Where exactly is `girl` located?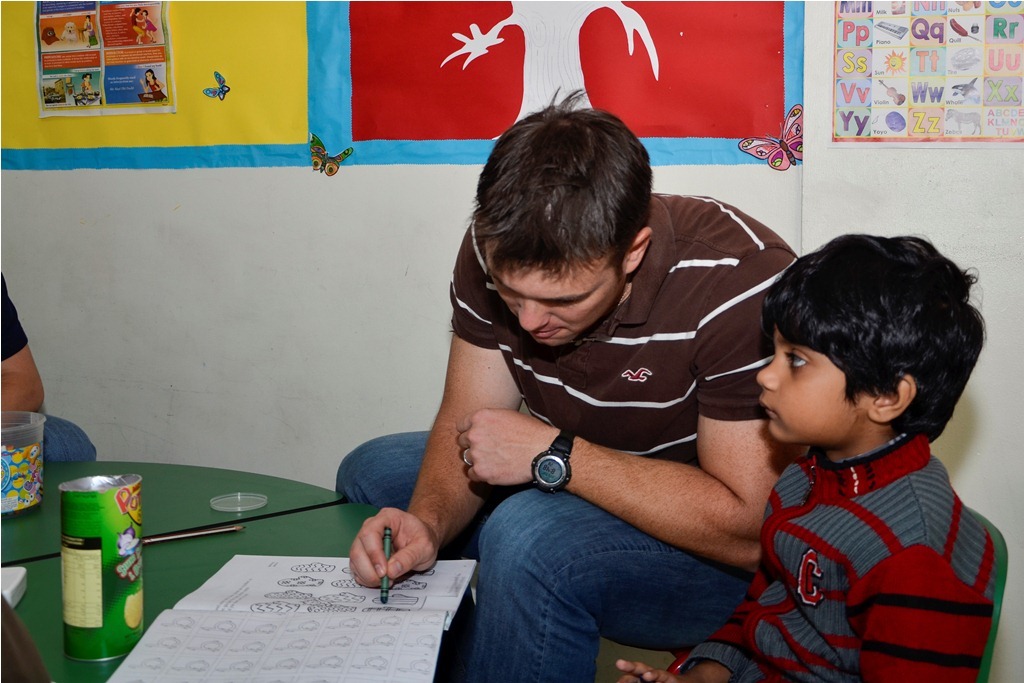
Its bounding box is [82, 72, 93, 96].
